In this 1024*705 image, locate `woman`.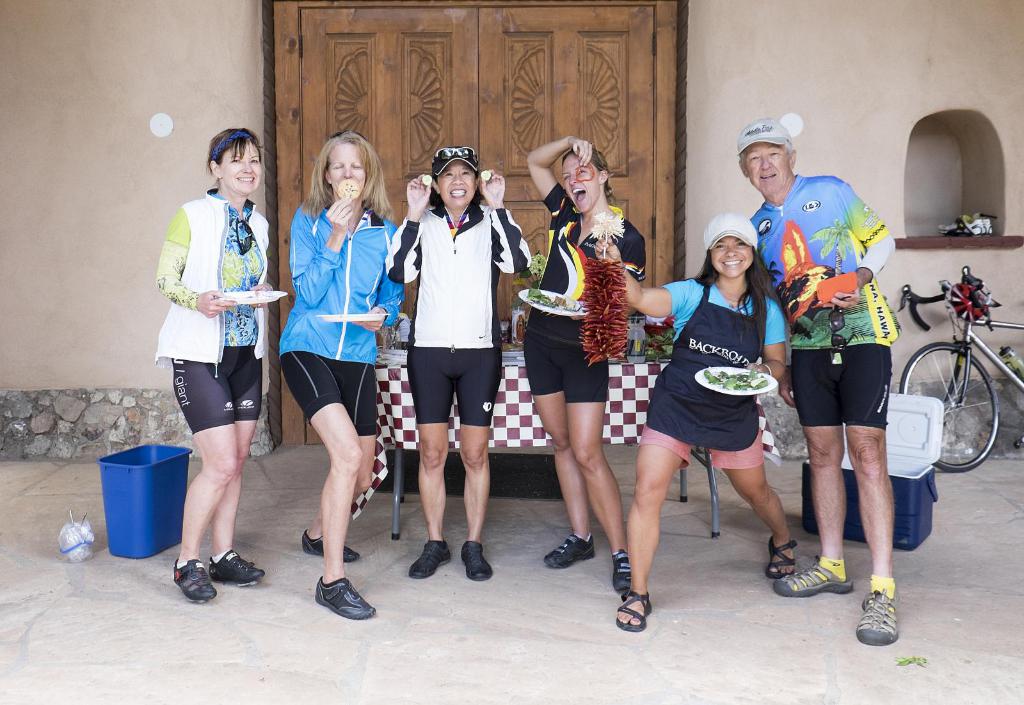
Bounding box: <region>519, 137, 645, 593</region>.
